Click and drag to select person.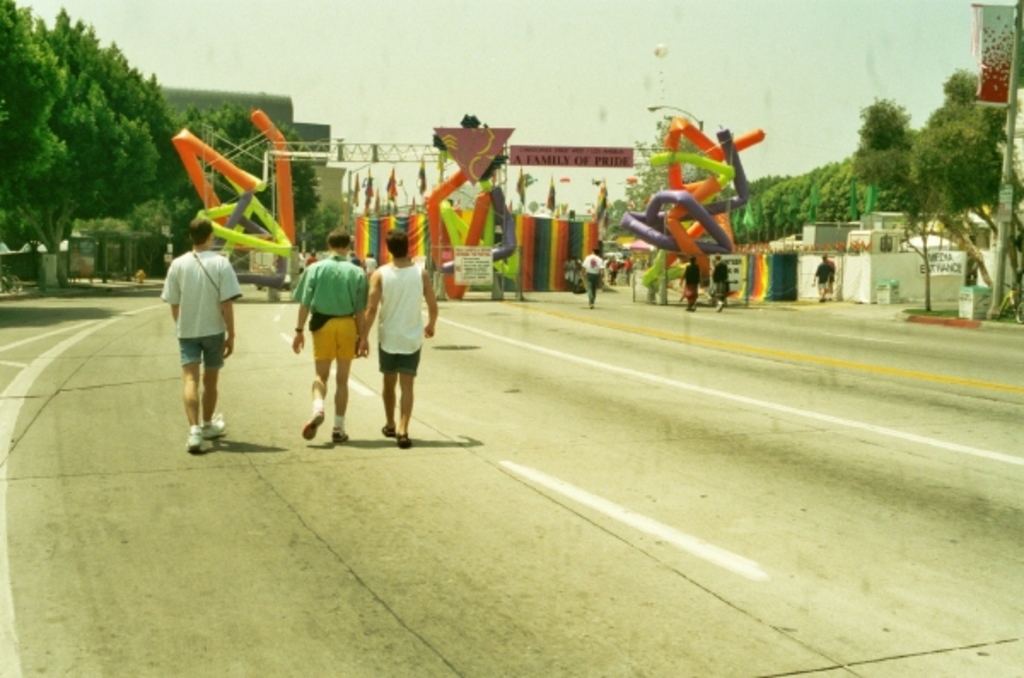
Selection: l=712, t=253, r=732, b=316.
